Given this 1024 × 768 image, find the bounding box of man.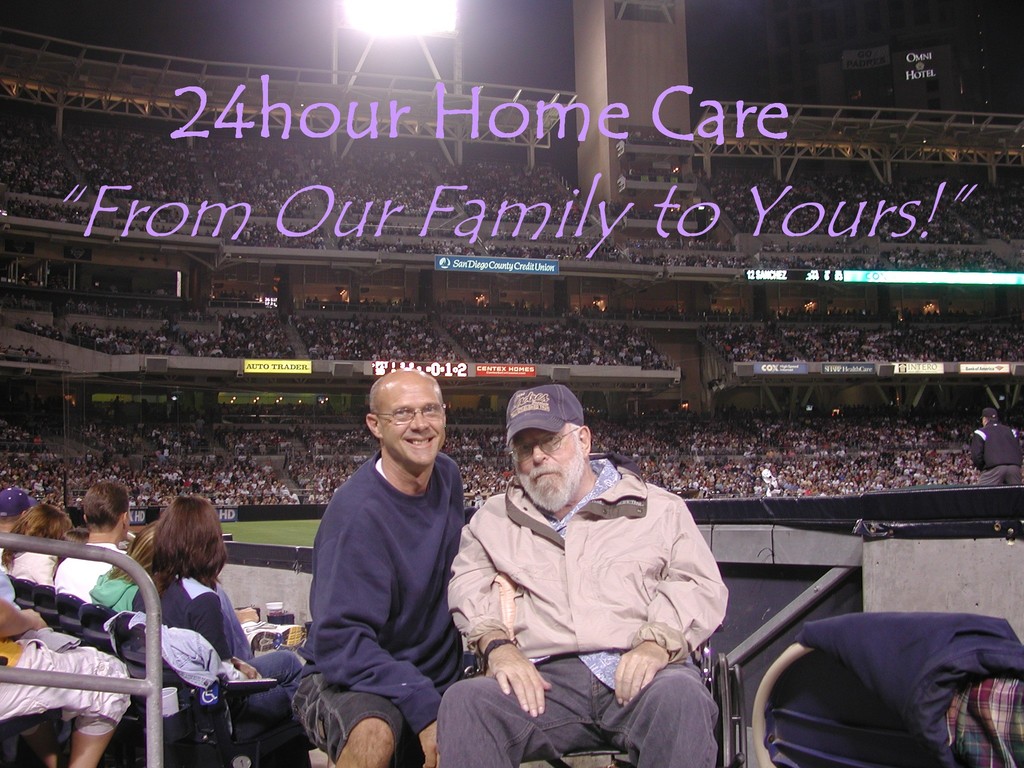
pyautogui.locateOnScreen(54, 484, 131, 604).
